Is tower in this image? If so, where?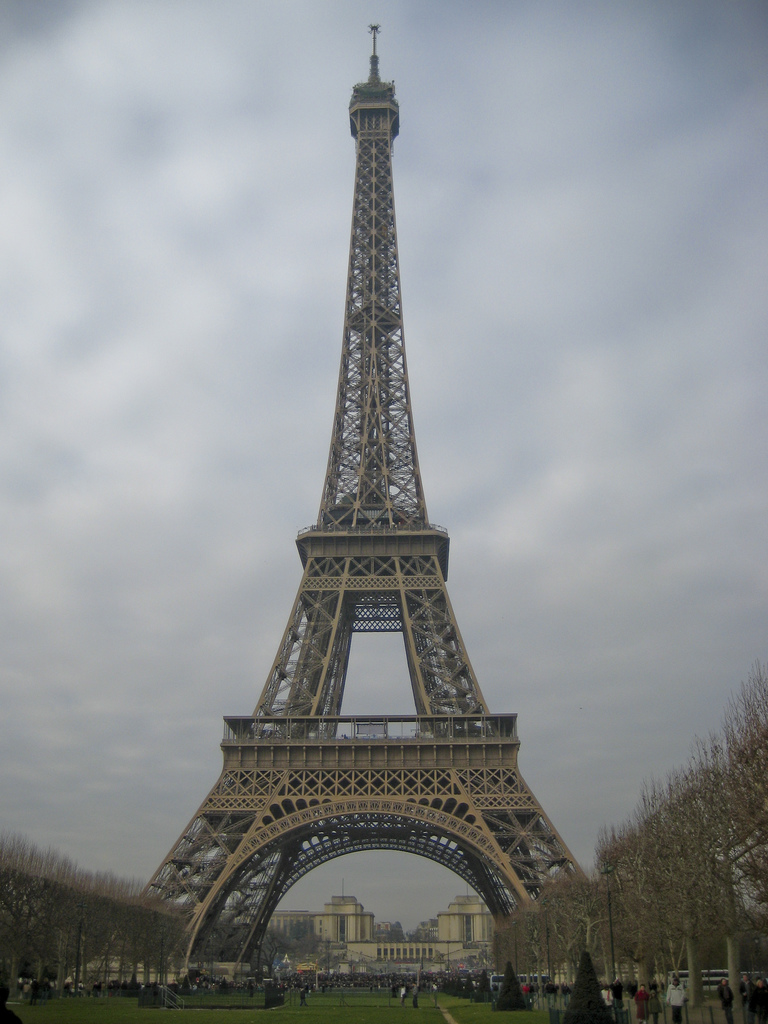
Yes, at <box>4,4,765,1018</box>.
